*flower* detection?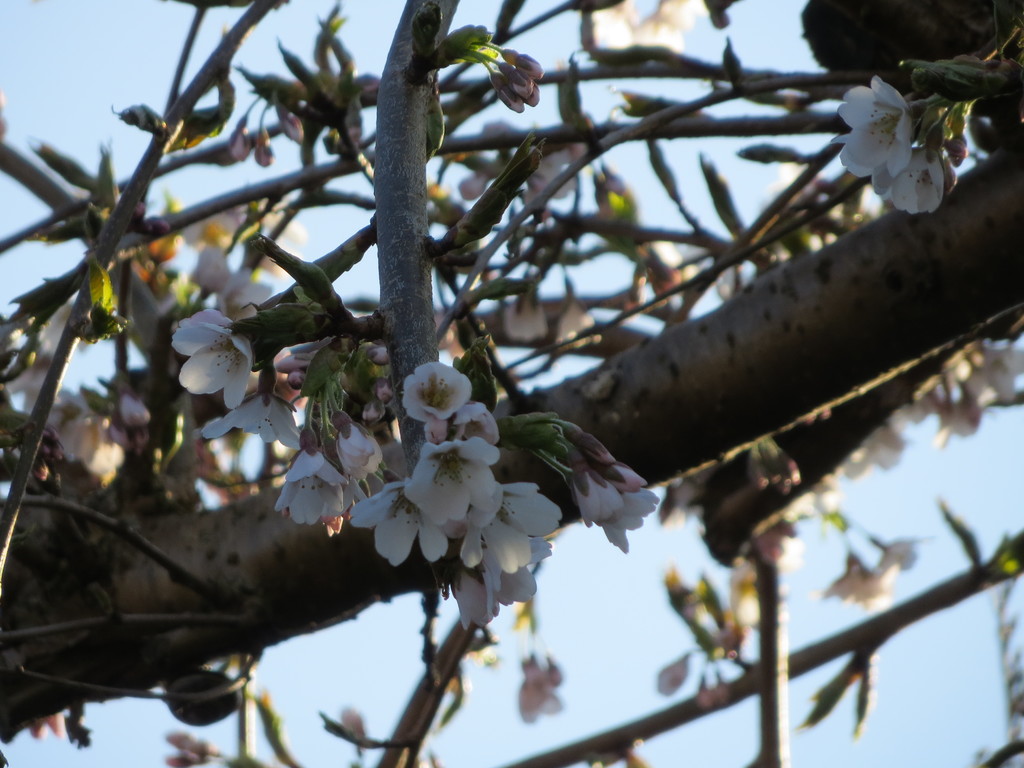
select_region(838, 429, 908, 482)
